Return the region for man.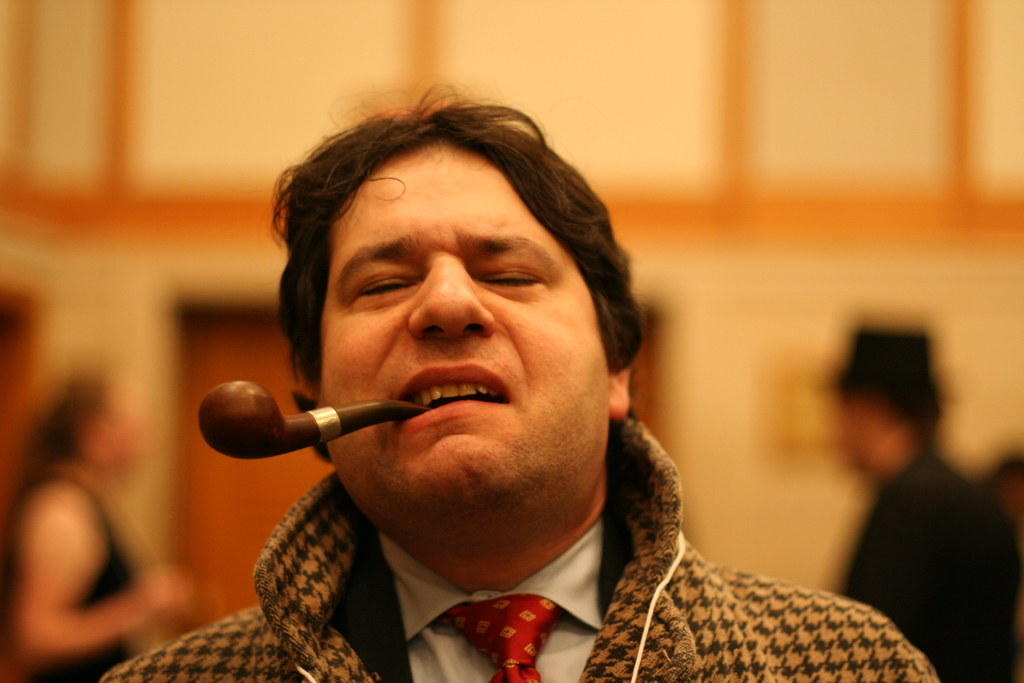
crop(156, 88, 911, 666).
